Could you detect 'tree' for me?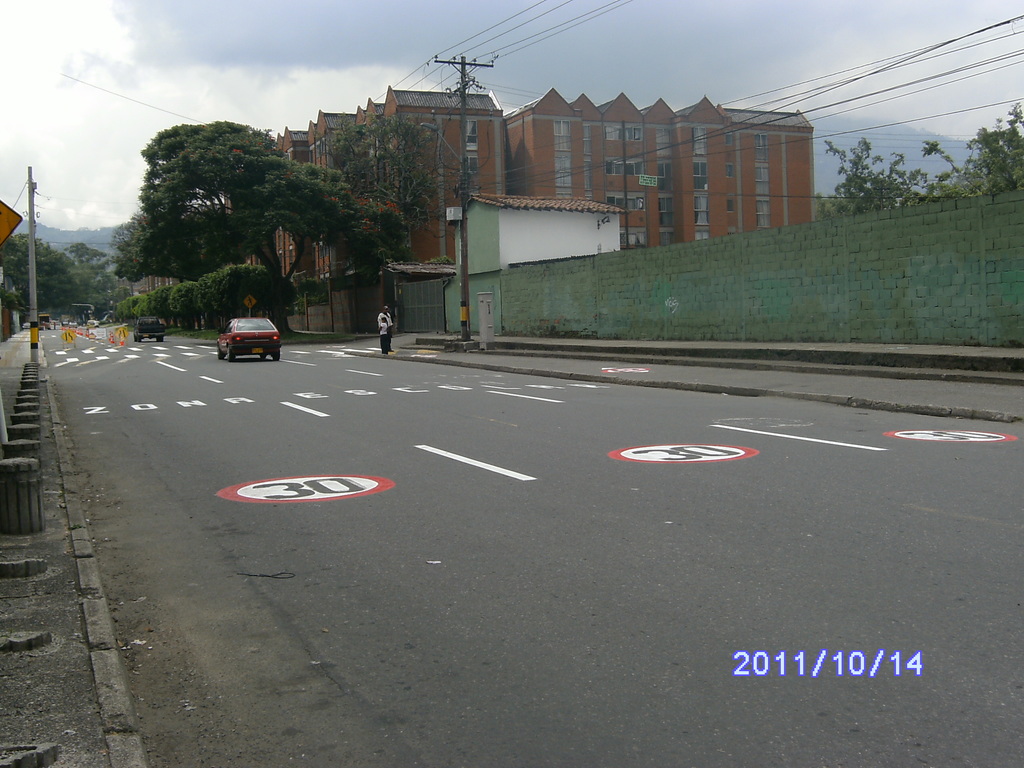
Detection result: select_region(98, 120, 335, 296).
